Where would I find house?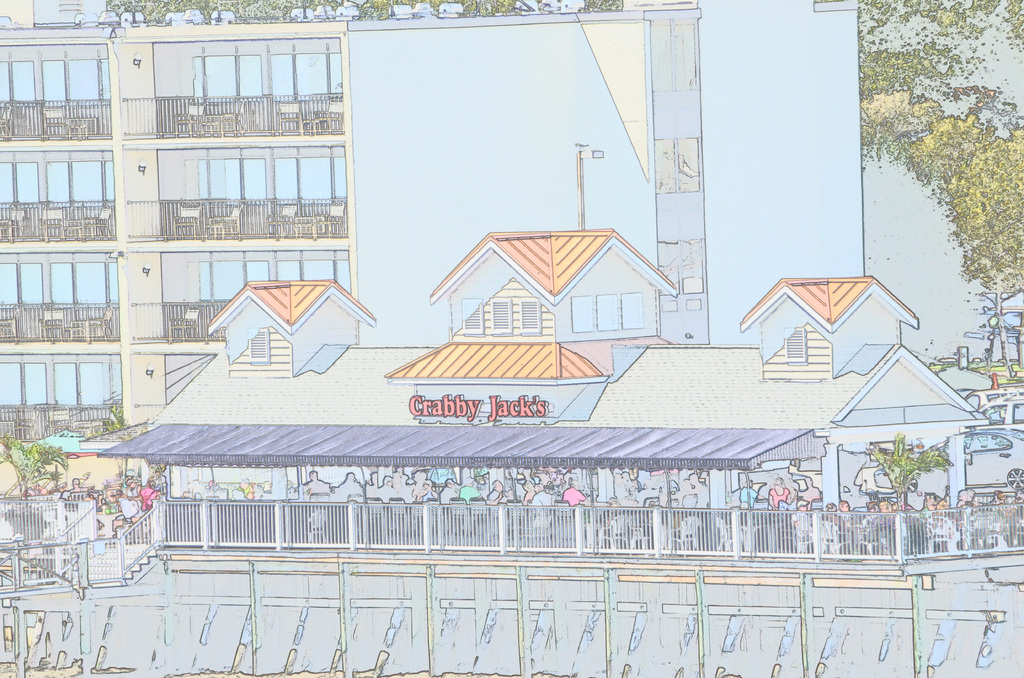
At crop(814, 0, 1023, 367).
